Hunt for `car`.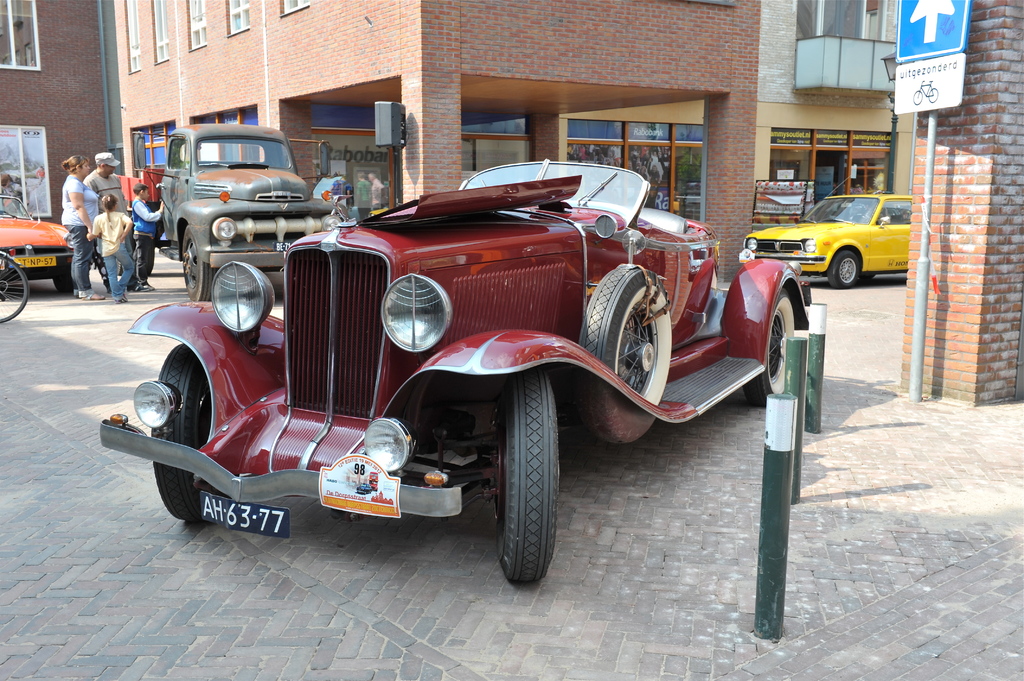
Hunted down at 115,145,809,581.
